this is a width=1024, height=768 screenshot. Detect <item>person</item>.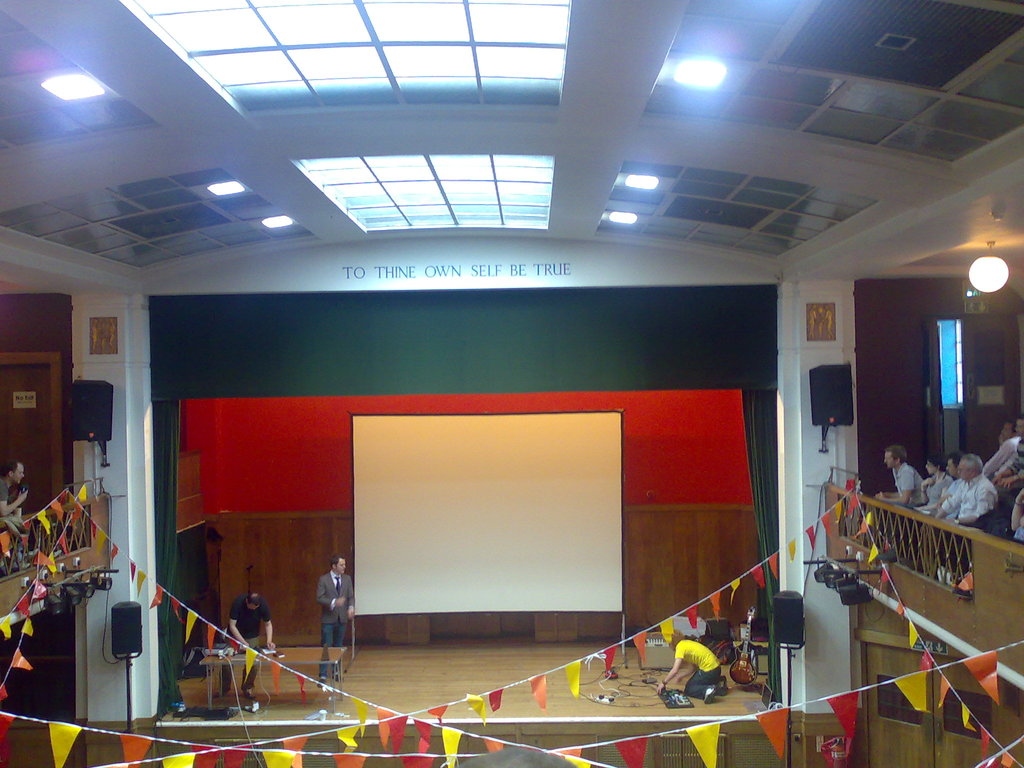
{"left": 862, "top": 447, "right": 932, "bottom": 554}.
